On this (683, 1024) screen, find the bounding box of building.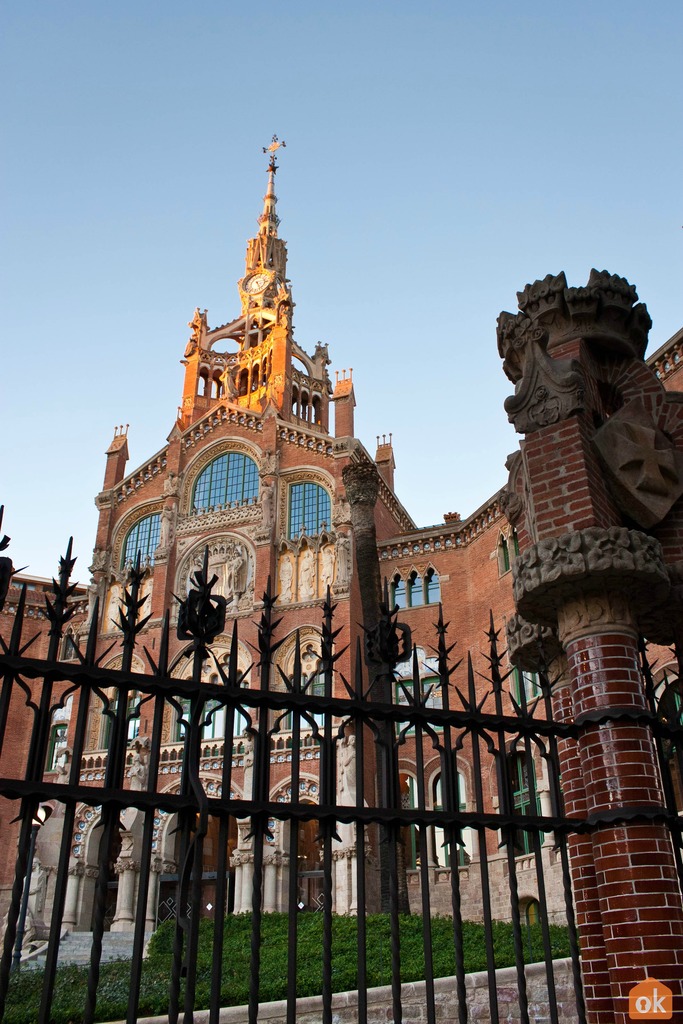
Bounding box: 0/138/682/963.
